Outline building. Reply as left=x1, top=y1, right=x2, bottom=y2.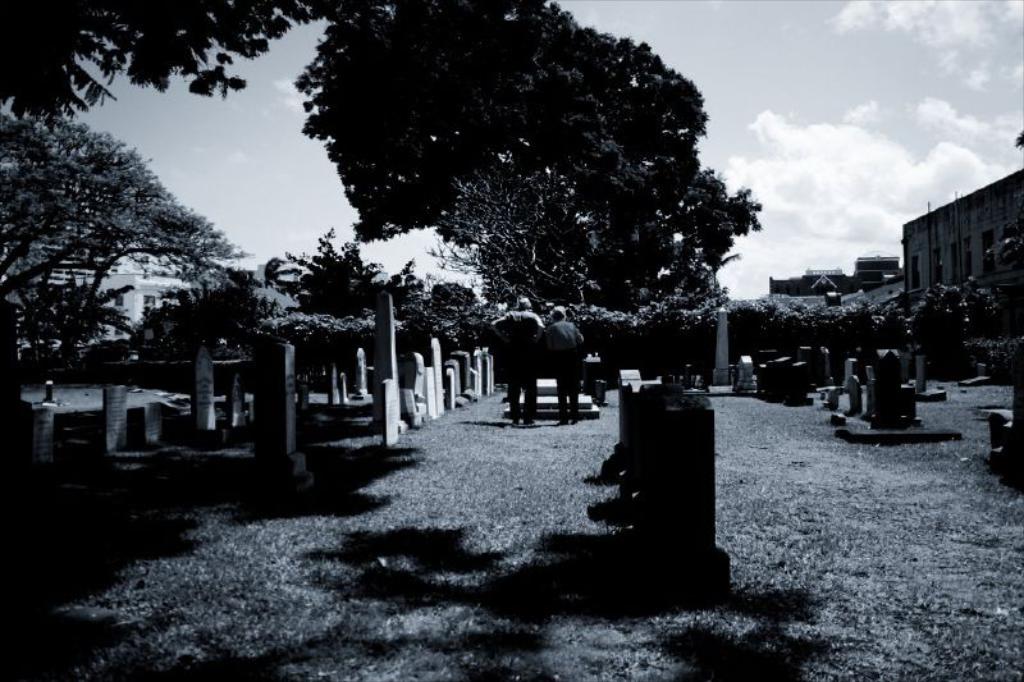
left=3, top=271, right=133, bottom=420.
